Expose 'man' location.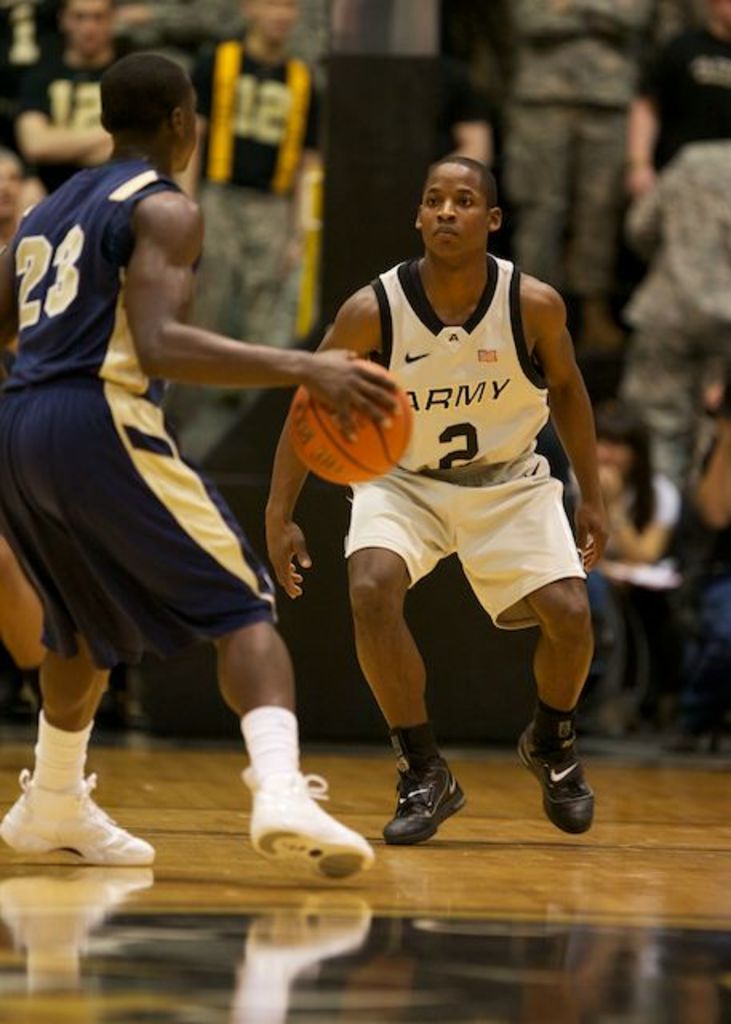
Exposed at BBox(617, 93, 729, 534).
